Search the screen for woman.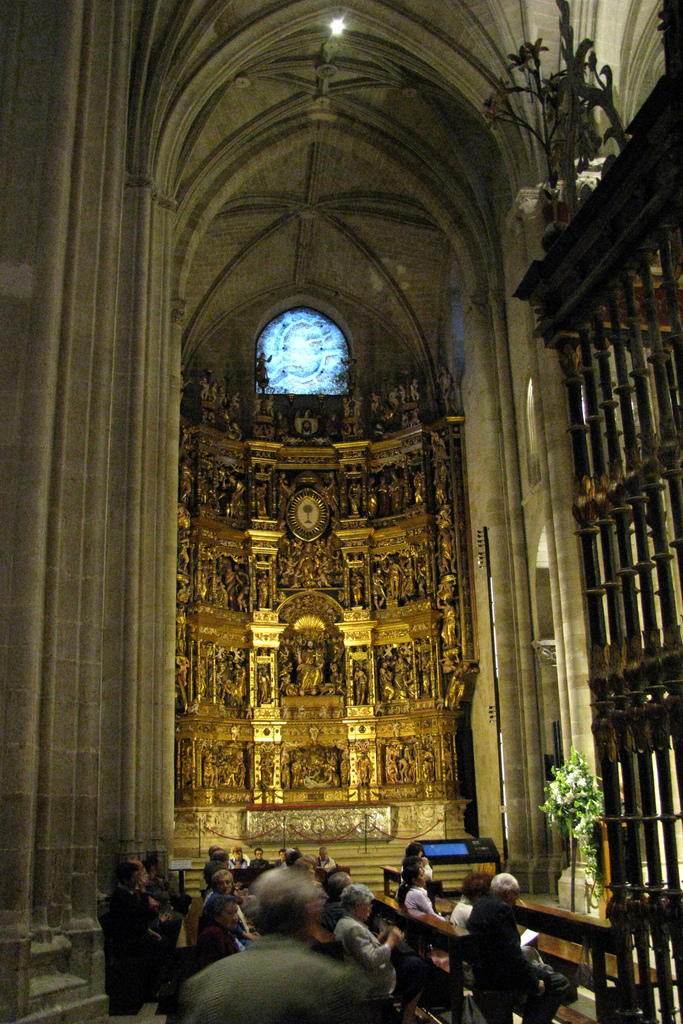
Found at 399 862 434 918.
